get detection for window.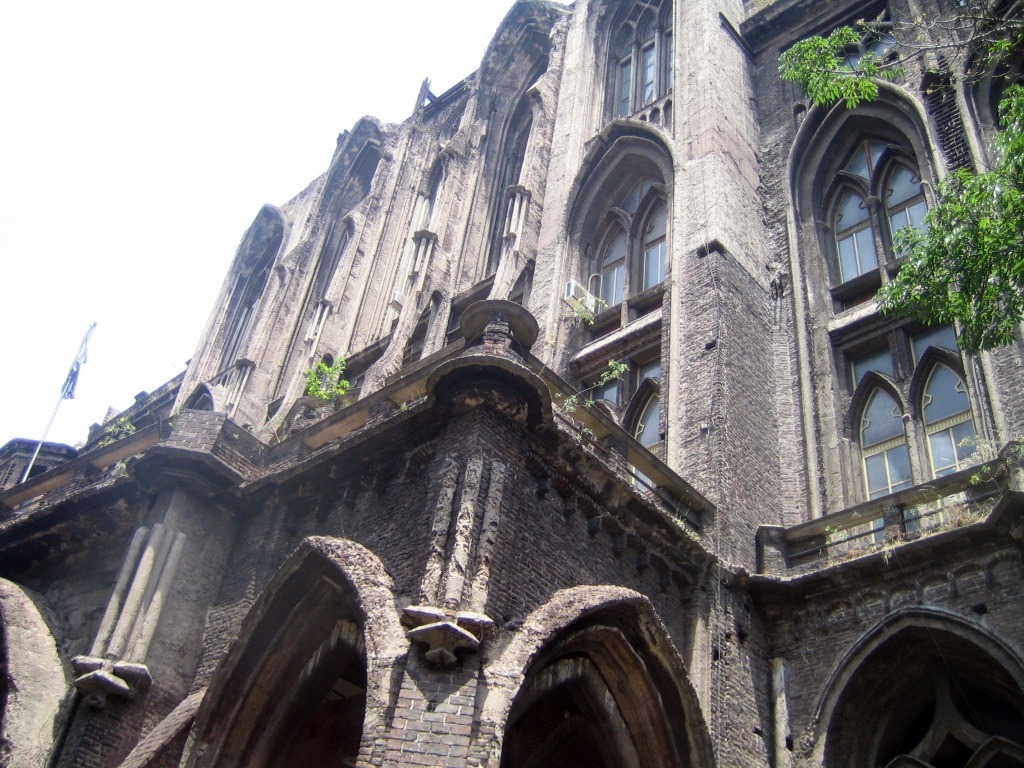
Detection: <region>832, 304, 990, 542</region>.
